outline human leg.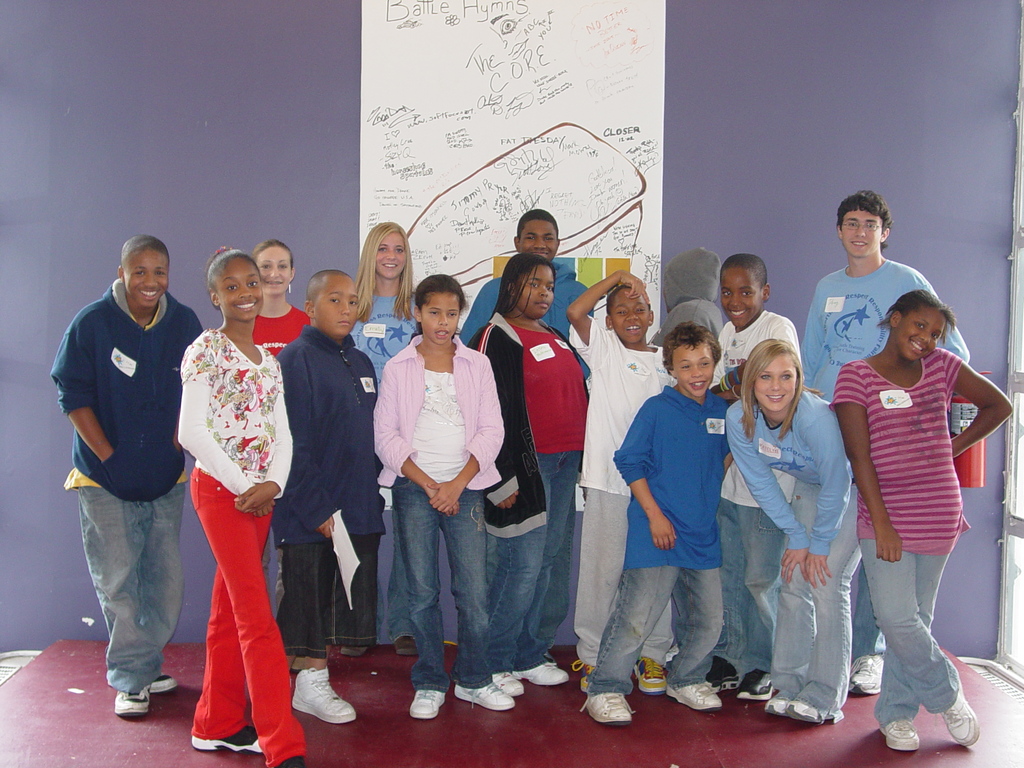
Outline: l=548, t=463, r=566, b=685.
